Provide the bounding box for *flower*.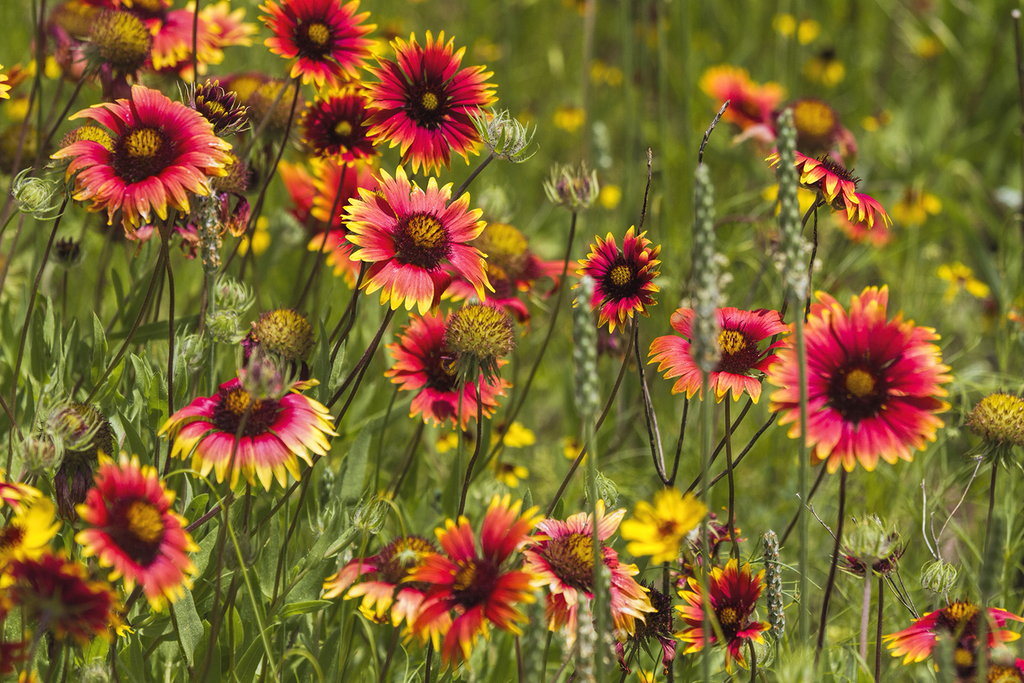
Rect(492, 459, 524, 490).
